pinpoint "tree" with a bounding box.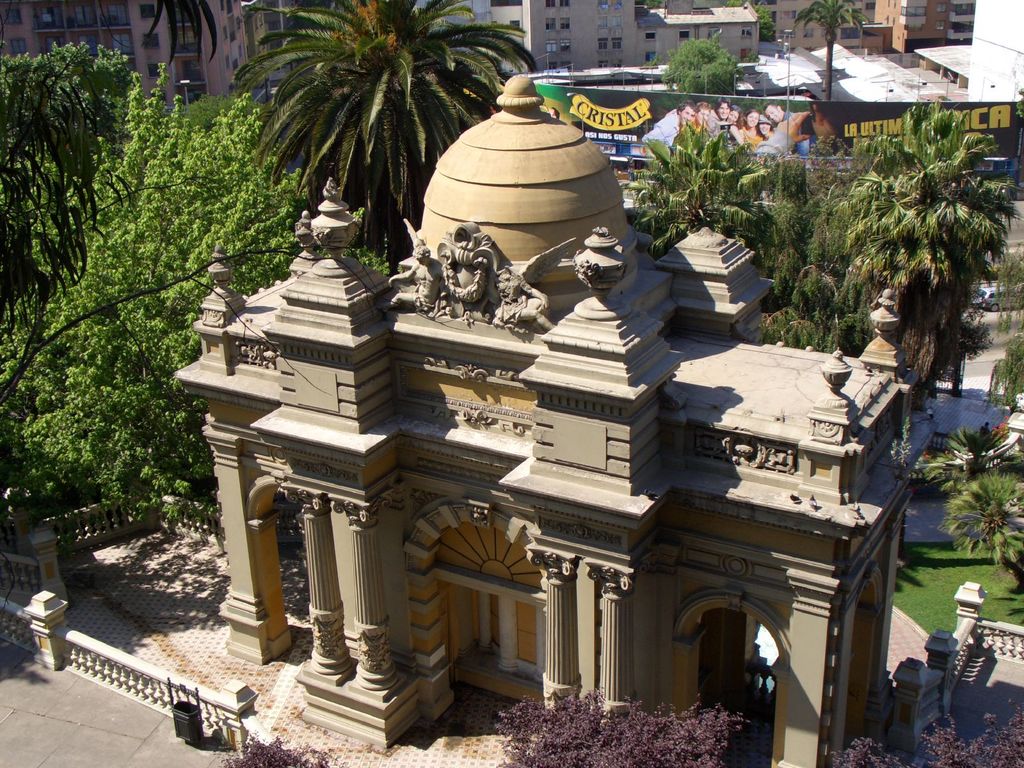
[794, 0, 872, 106].
